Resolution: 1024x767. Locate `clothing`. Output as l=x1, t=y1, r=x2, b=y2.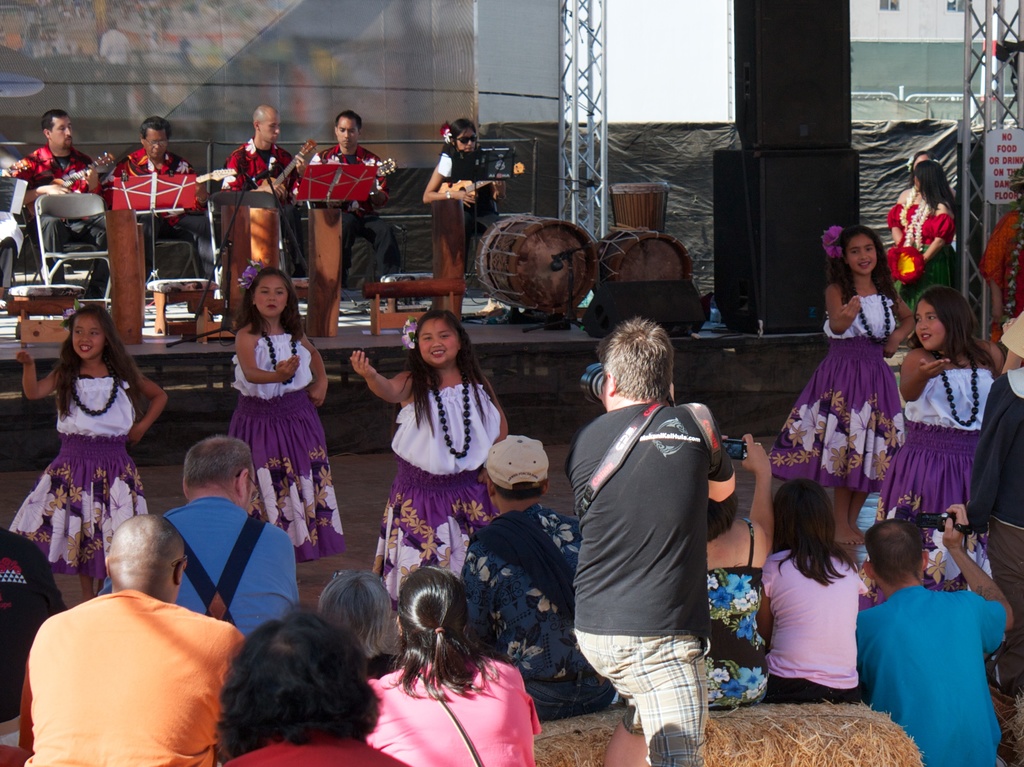
l=371, t=383, r=502, b=610.
